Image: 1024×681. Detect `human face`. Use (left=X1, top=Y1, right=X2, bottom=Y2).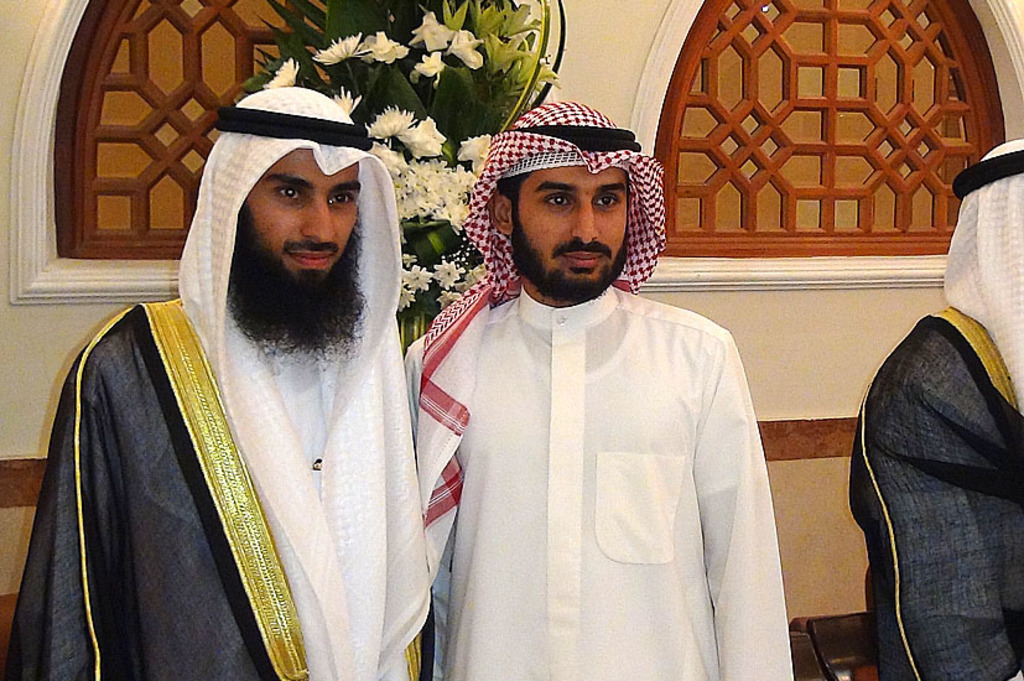
(left=250, top=149, right=364, bottom=306).
